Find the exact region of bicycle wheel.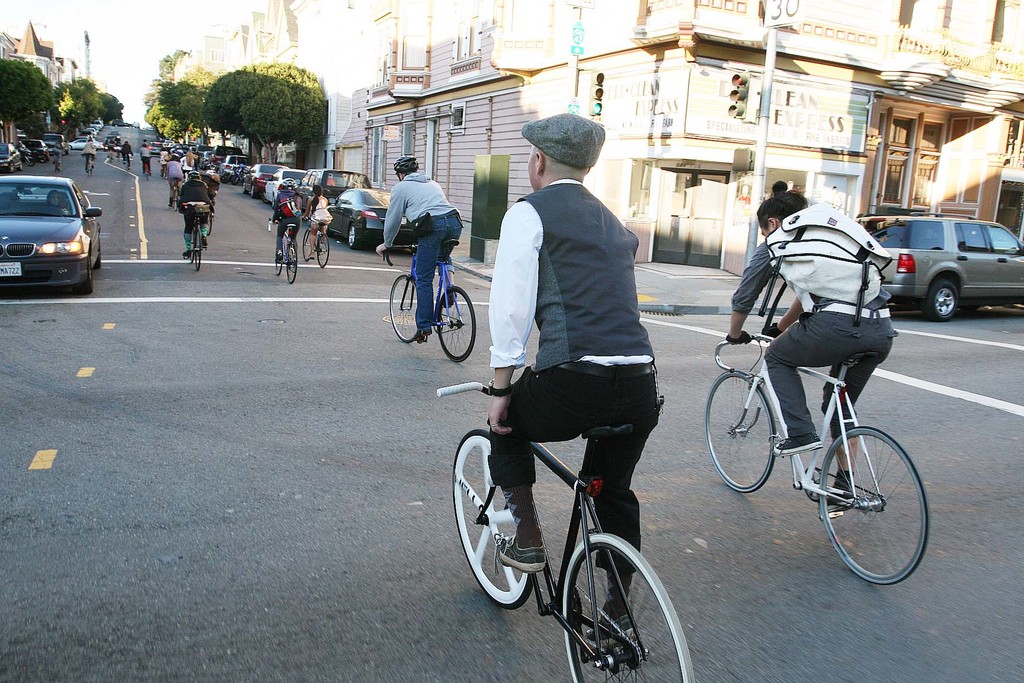
Exact region: 436, 287, 479, 361.
